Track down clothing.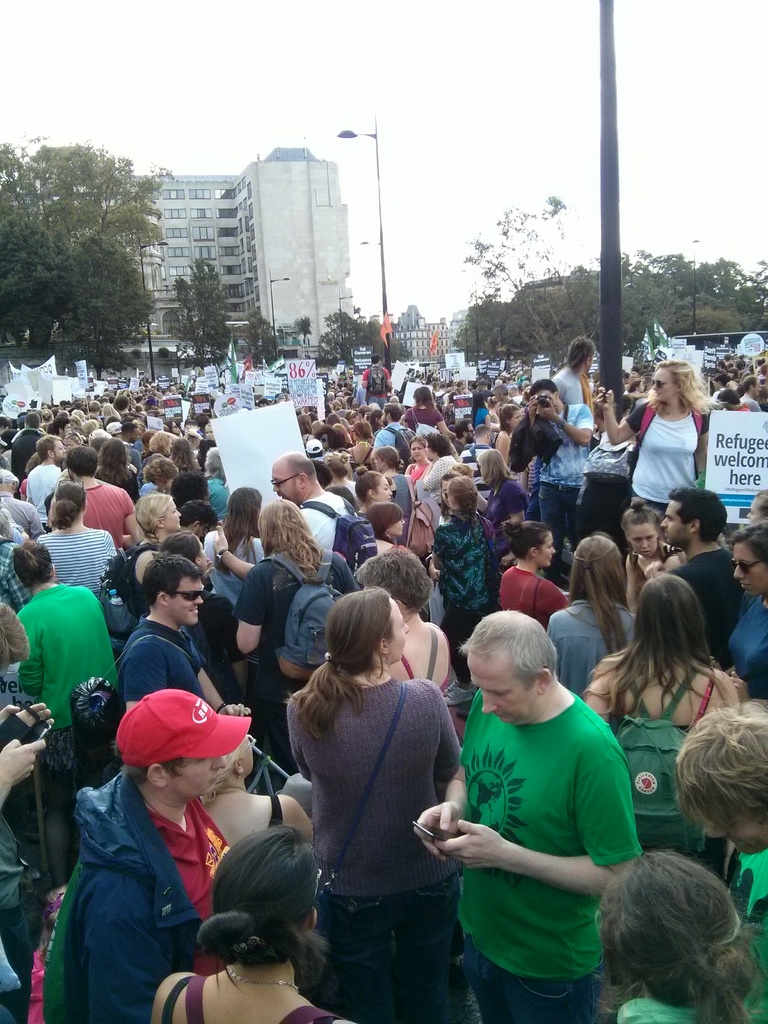
Tracked to 319, 899, 495, 1023.
